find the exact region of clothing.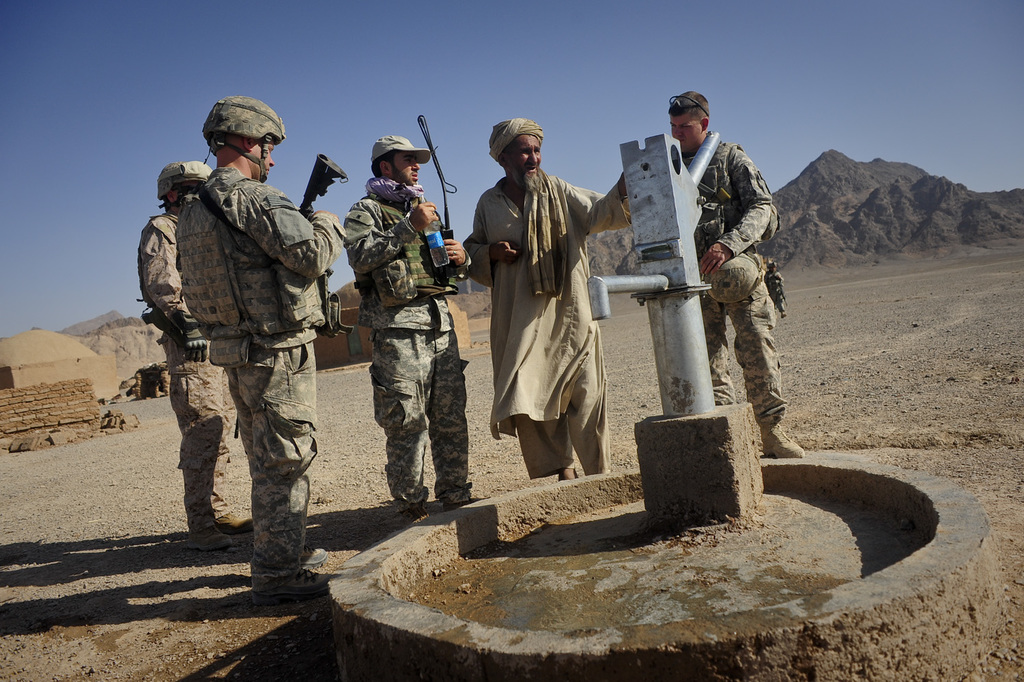
Exact region: {"left": 139, "top": 212, "right": 208, "bottom": 358}.
